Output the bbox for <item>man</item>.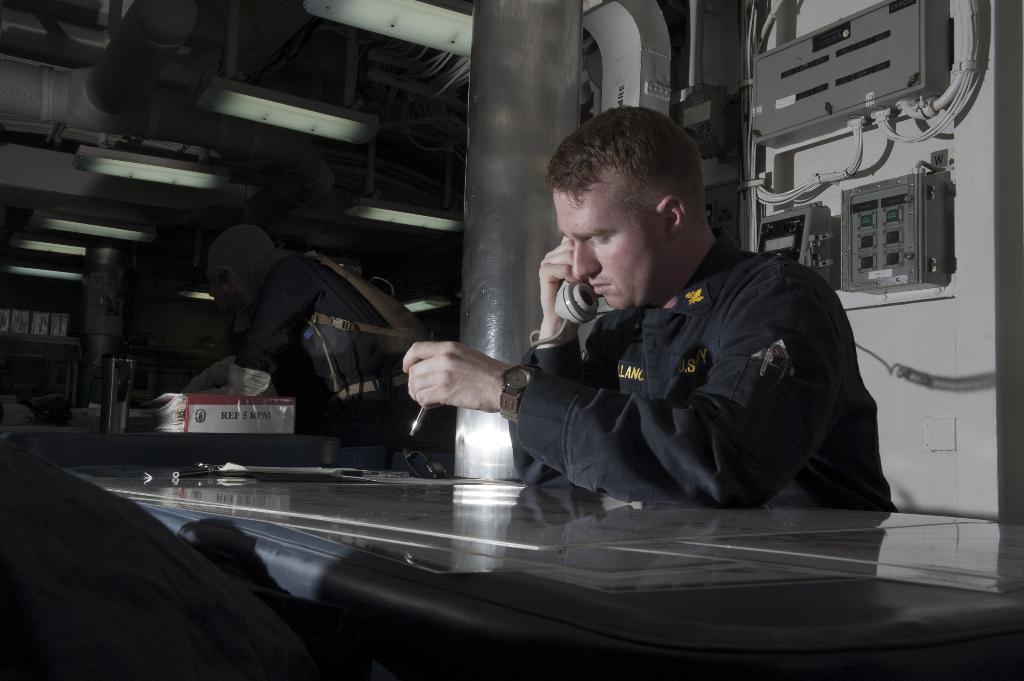
BBox(424, 101, 901, 520).
